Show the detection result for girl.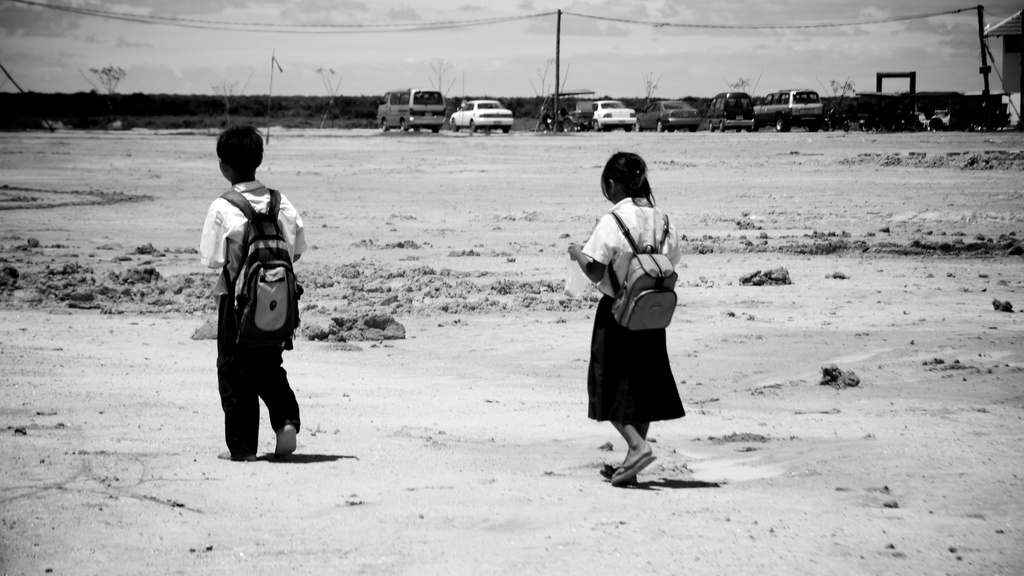
(568, 147, 688, 483).
